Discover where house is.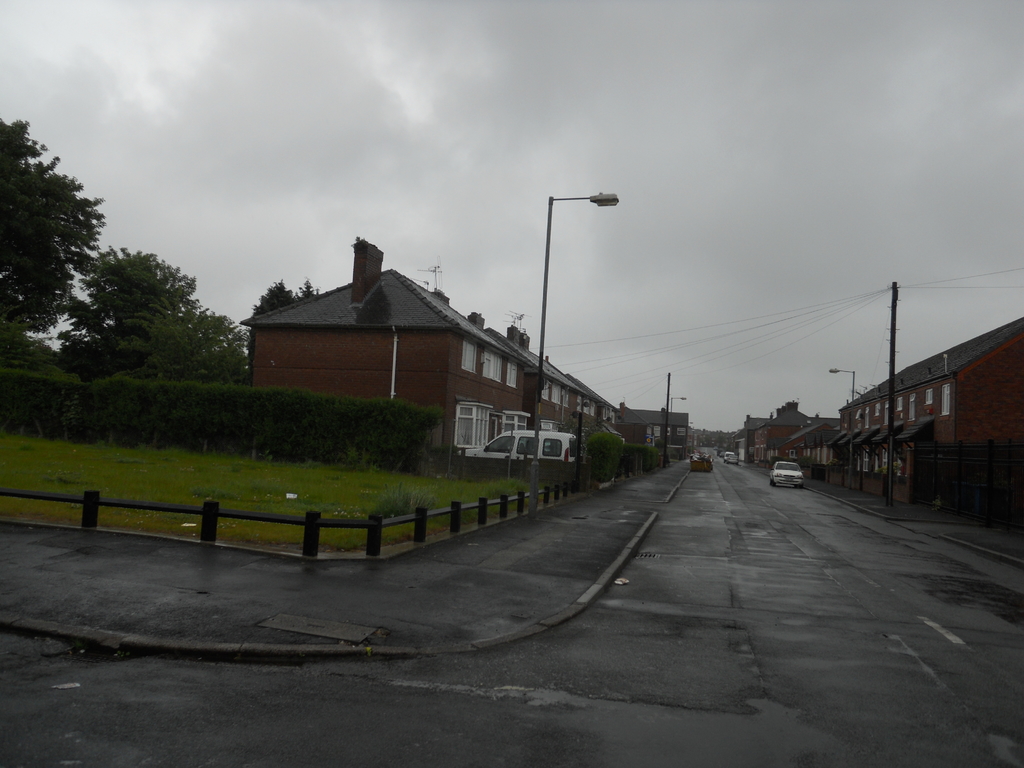
Discovered at (776, 409, 808, 454).
